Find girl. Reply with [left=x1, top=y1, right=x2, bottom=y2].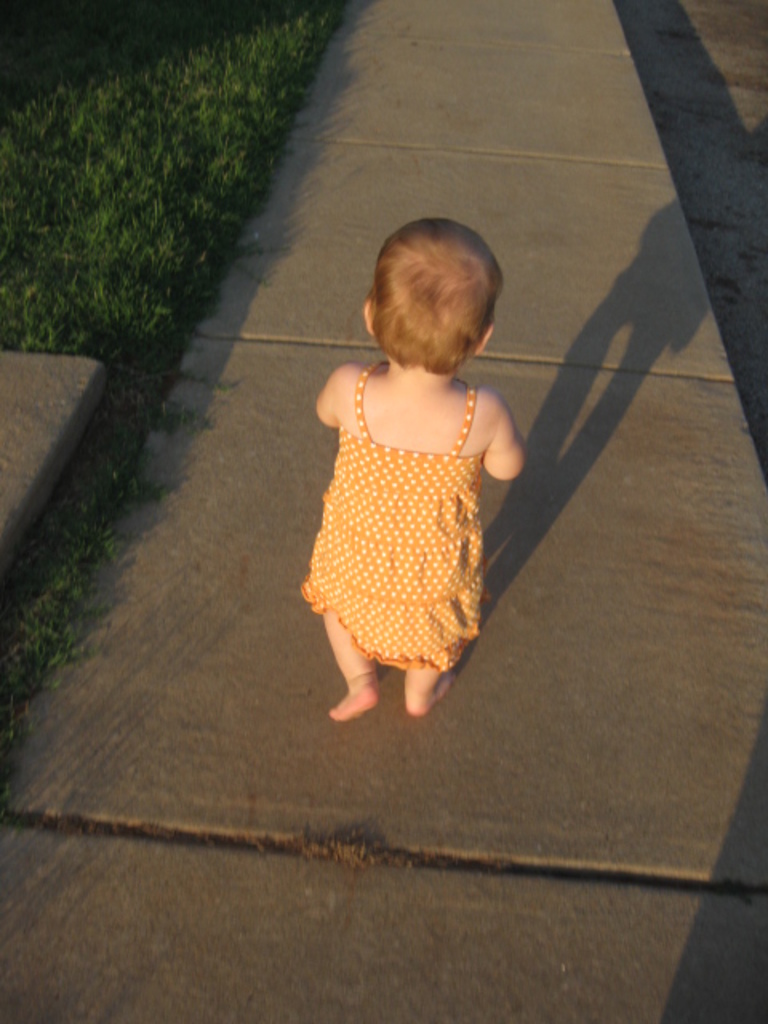
[left=296, top=219, right=528, bottom=717].
